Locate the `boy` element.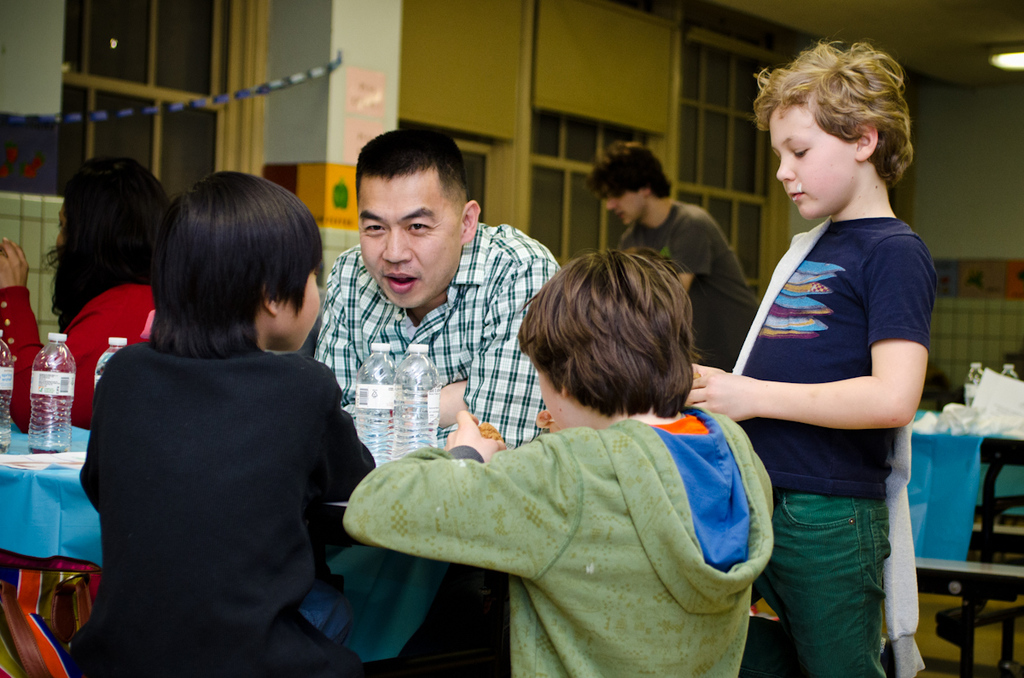
Element bbox: (left=344, top=240, right=777, bottom=677).
